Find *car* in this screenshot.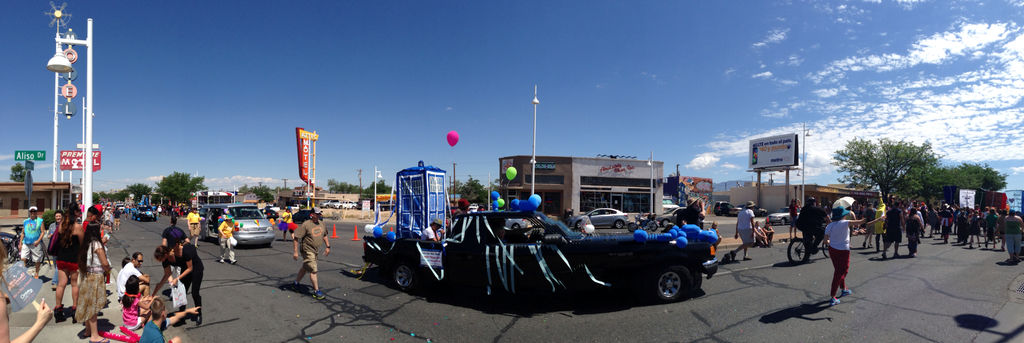
The bounding box for *car* is box(231, 208, 274, 243).
